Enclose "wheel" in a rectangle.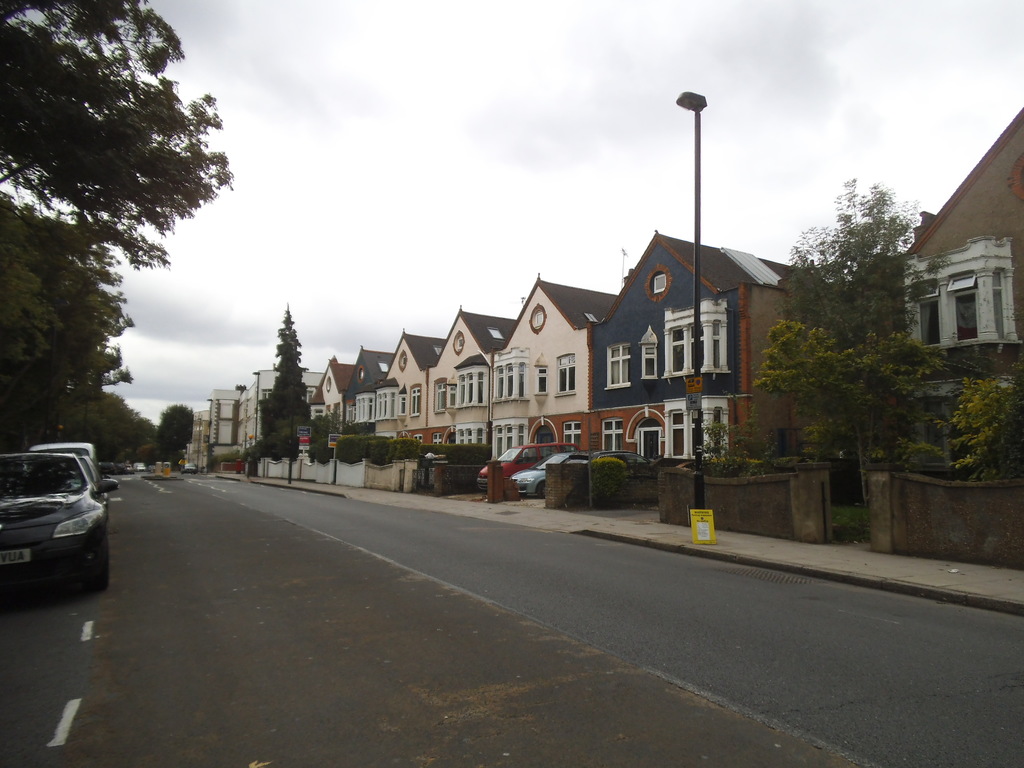
detection(537, 481, 544, 499).
